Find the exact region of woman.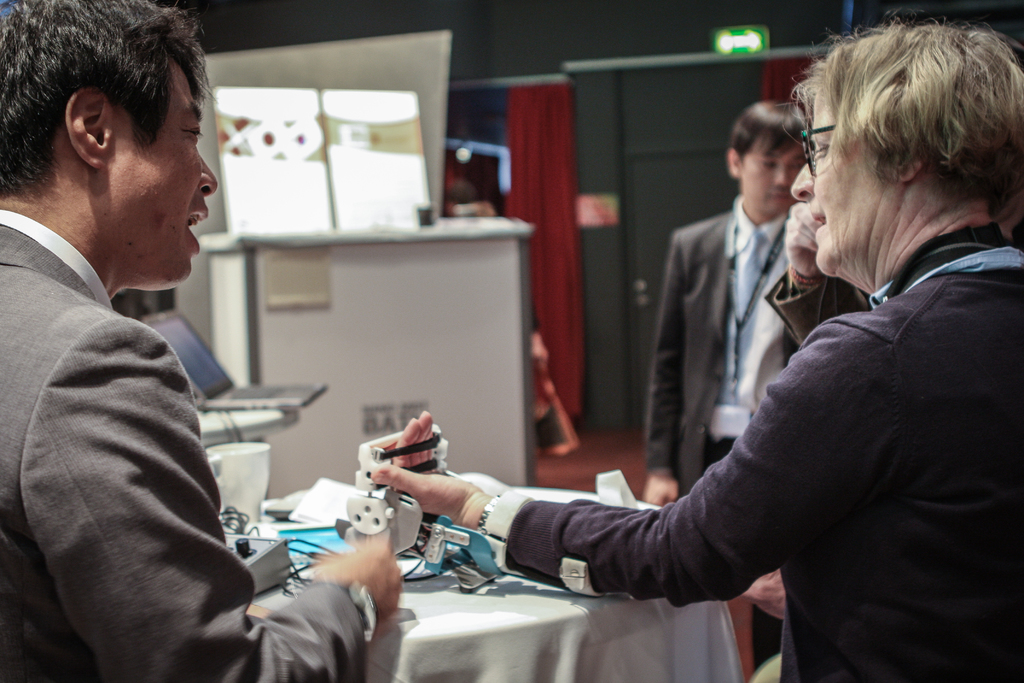
Exact region: <region>370, 8, 1023, 682</region>.
